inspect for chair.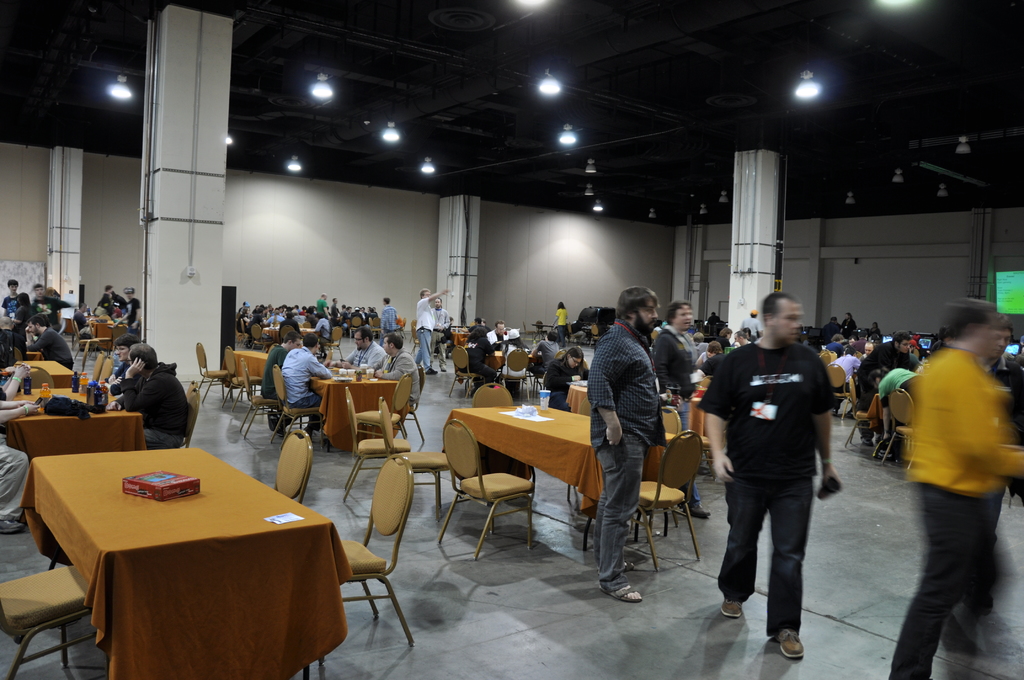
Inspection: select_region(587, 323, 604, 349).
